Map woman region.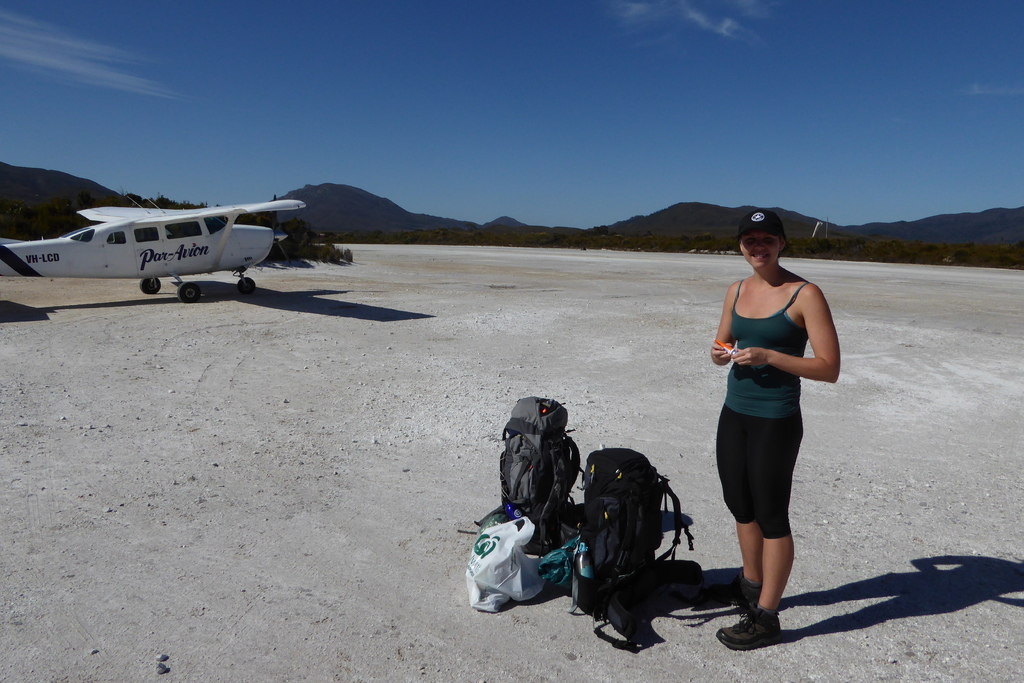
Mapped to l=700, t=218, r=845, b=625.
